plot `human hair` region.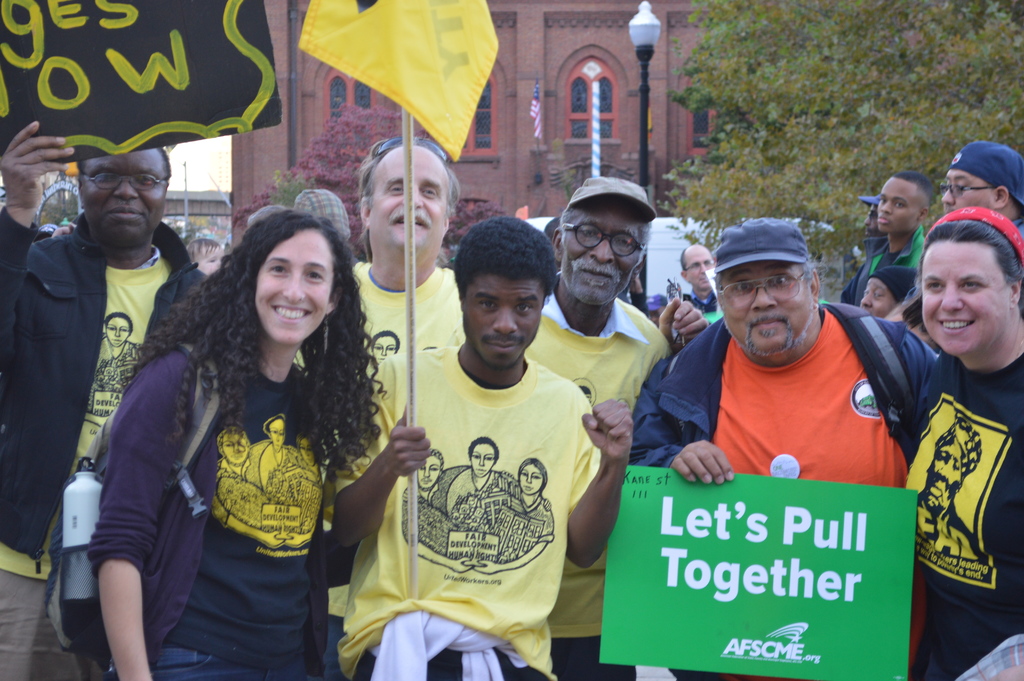
Plotted at (932,418,980,475).
